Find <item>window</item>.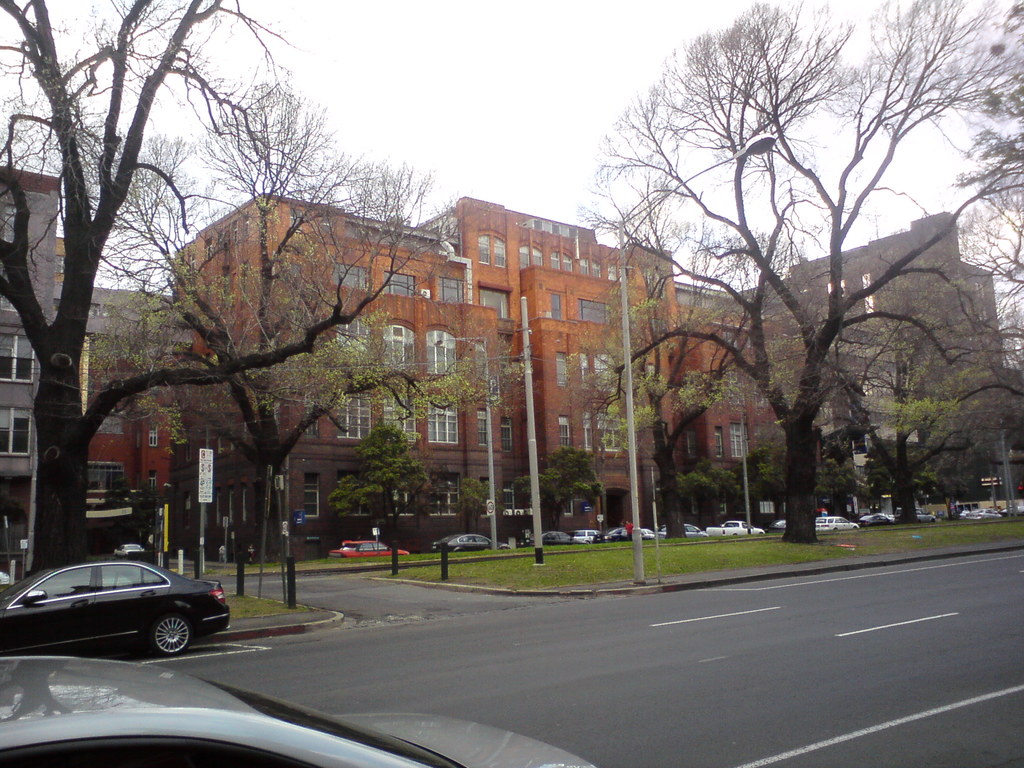
328 388 373 447.
